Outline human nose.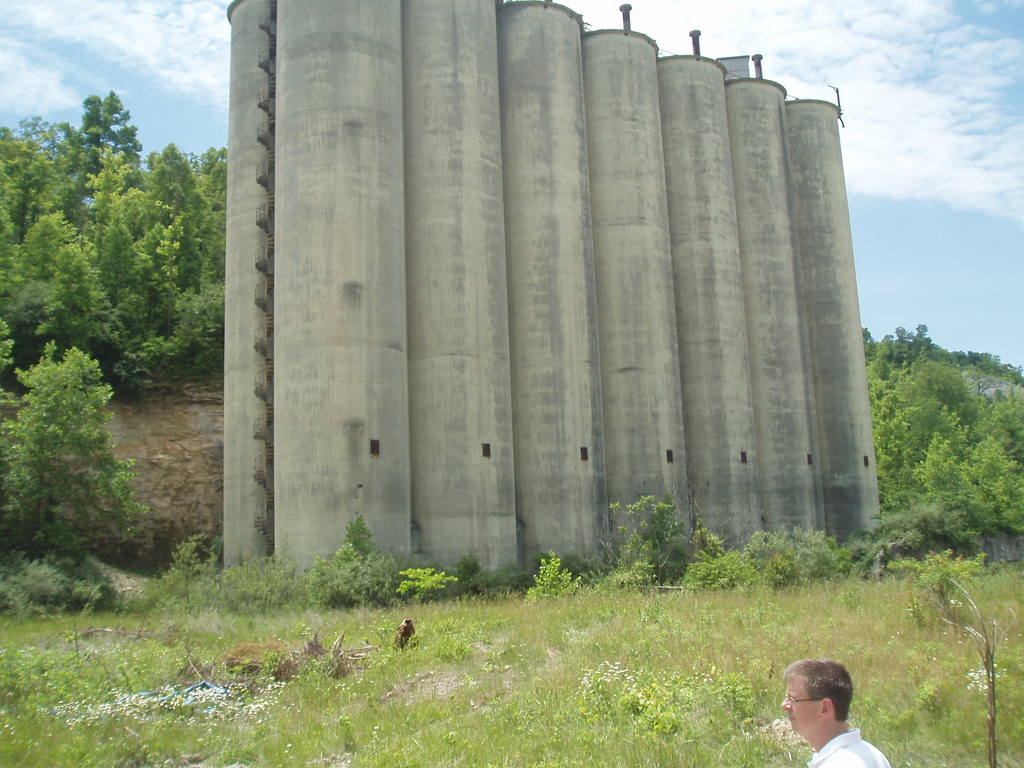
Outline: 777 696 794 713.
